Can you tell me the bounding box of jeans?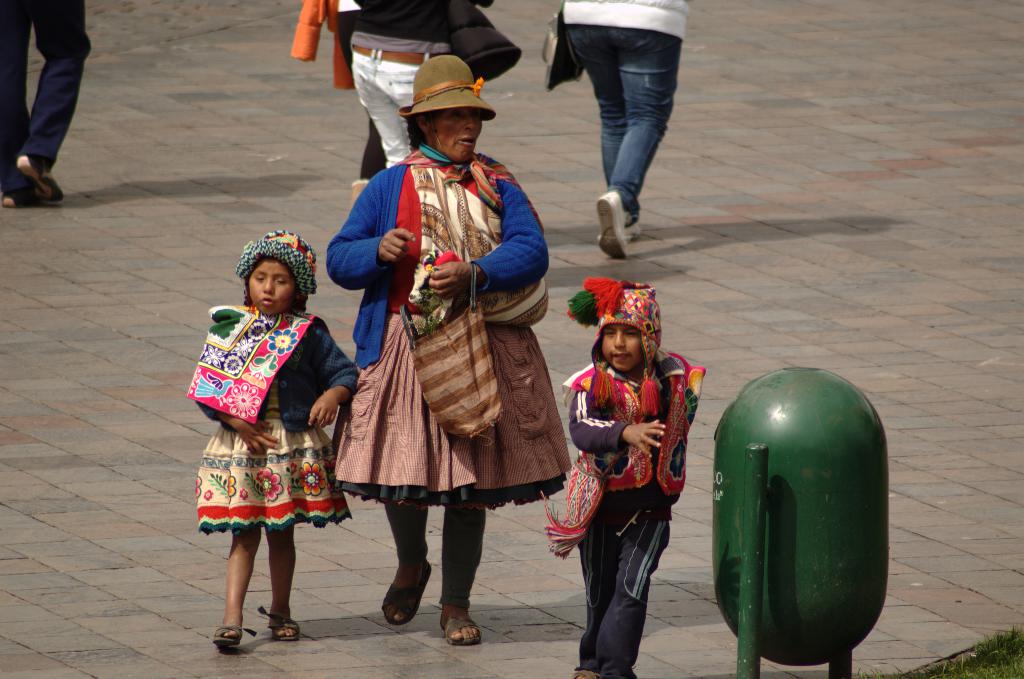
select_region(579, 496, 660, 678).
